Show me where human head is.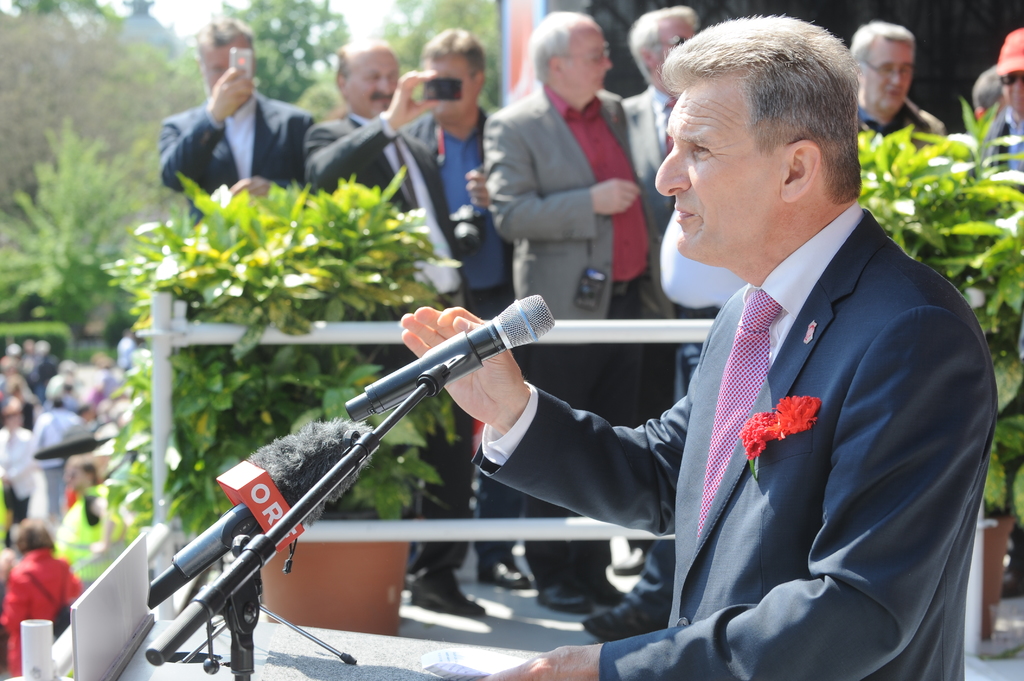
human head is at locate(339, 38, 397, 120).
